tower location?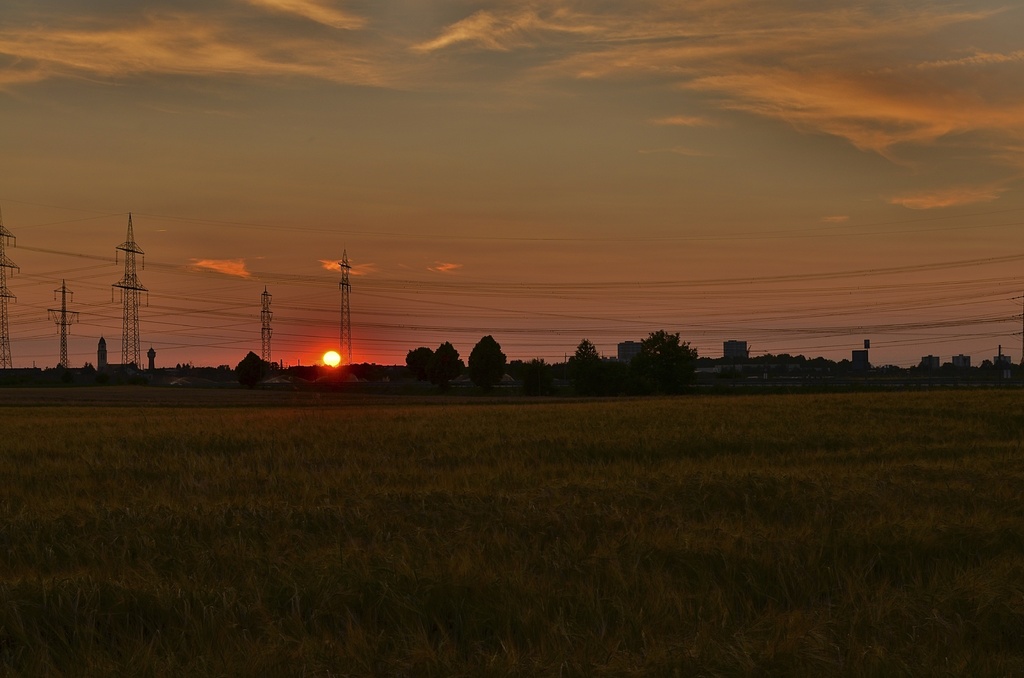
locate(0, 216, 21, 374)
